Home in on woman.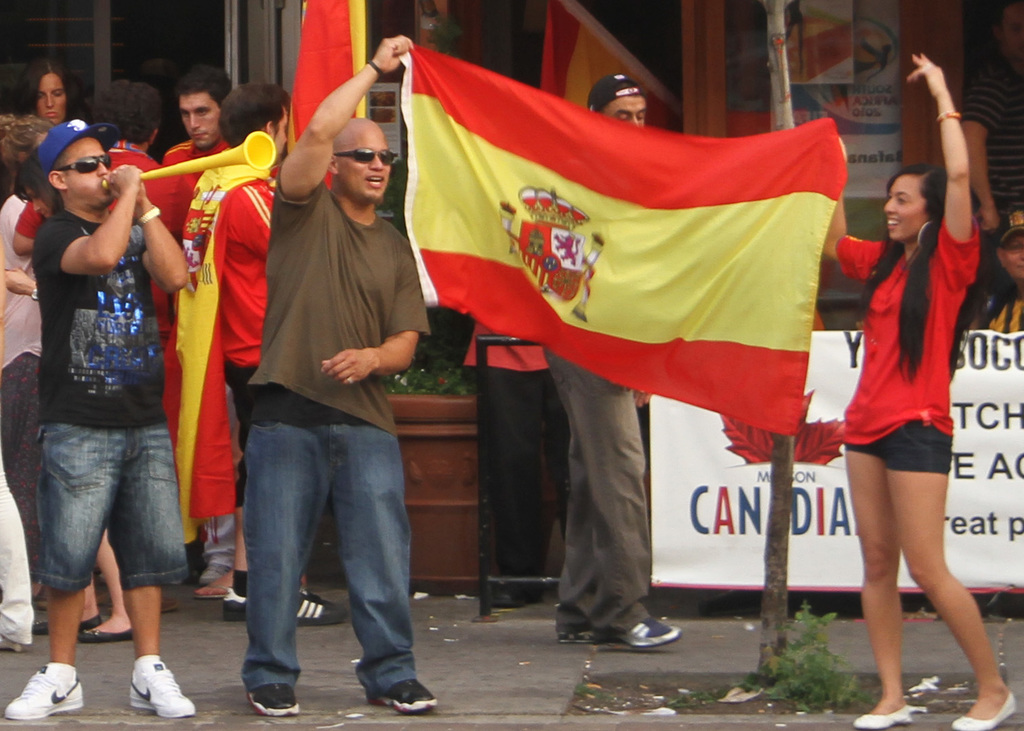
Homed in at x1=821 y1=94 x2=1000 y2=695.
